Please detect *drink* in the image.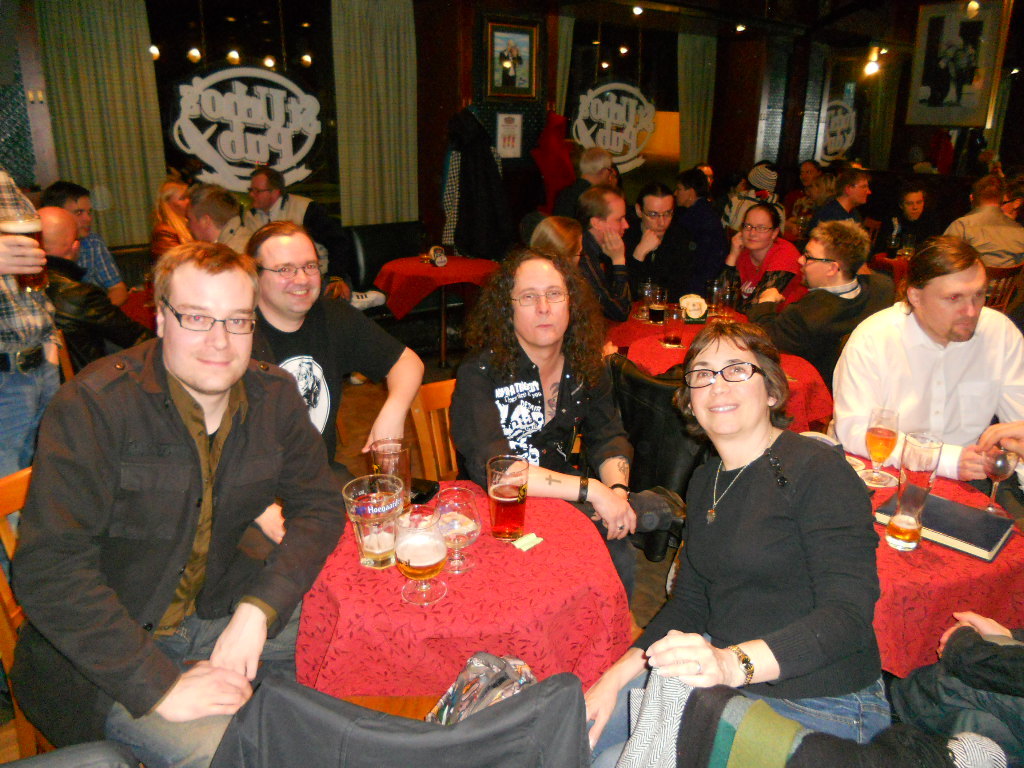
detection(662, 331, 684, 346).
